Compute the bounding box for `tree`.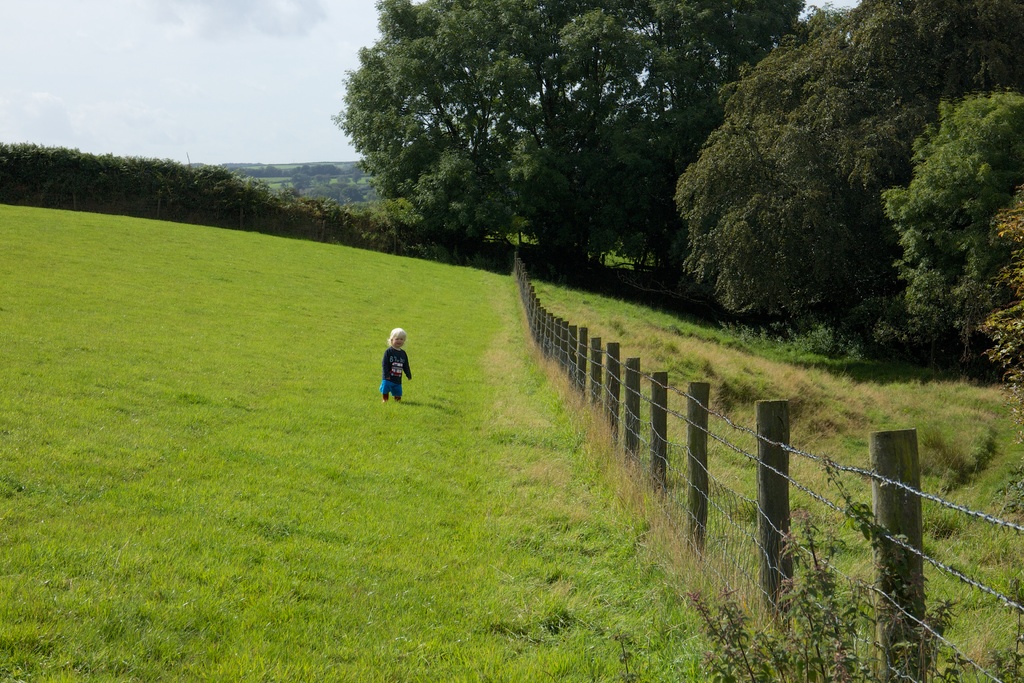
BBox(671, 0, 1023, 339).
